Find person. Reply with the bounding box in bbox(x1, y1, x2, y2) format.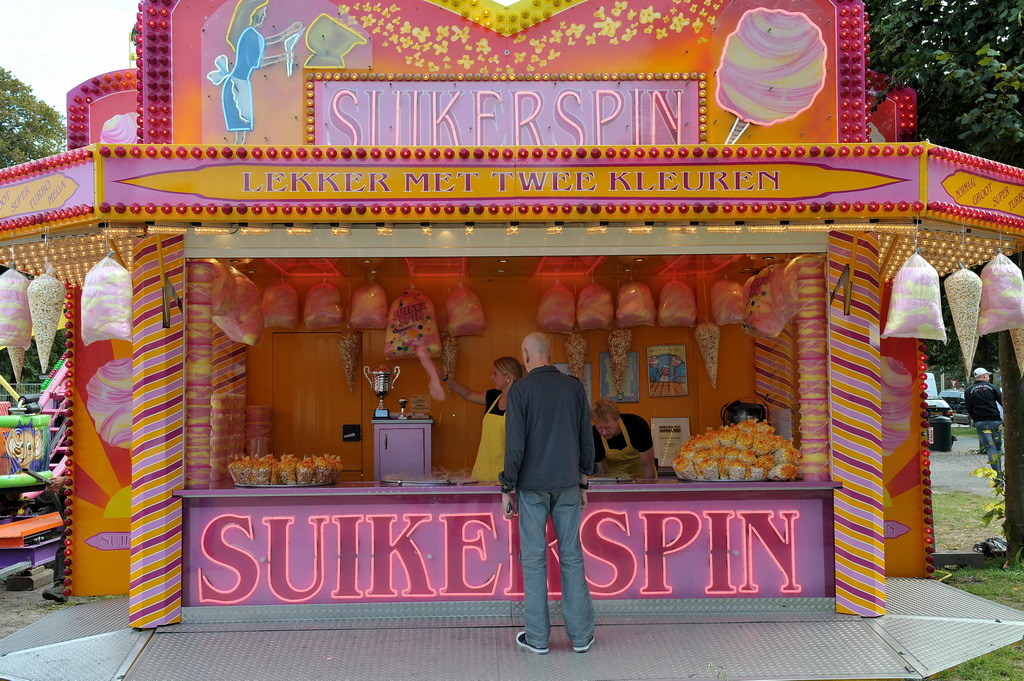
bbox(487, 327, 609, 651).
